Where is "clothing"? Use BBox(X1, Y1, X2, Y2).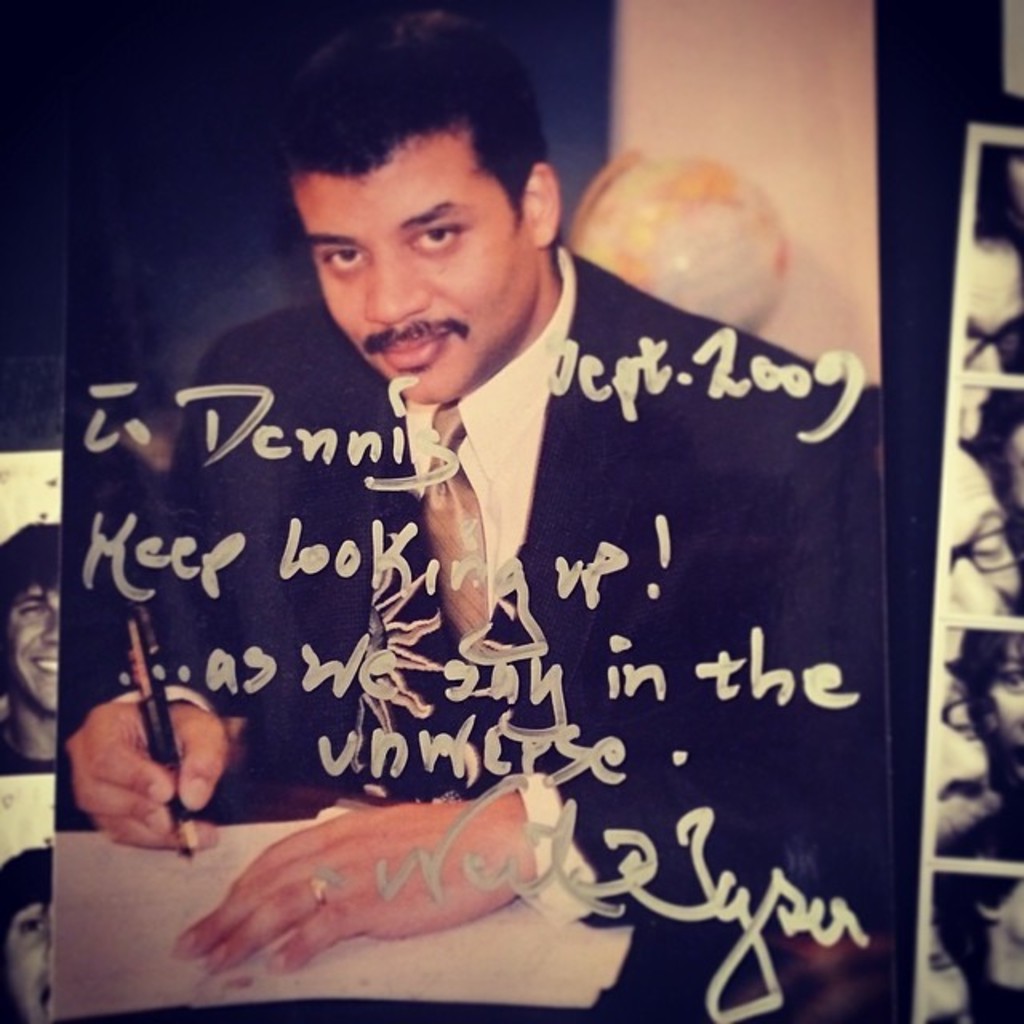
BBox(166, 280, 869, 890).
